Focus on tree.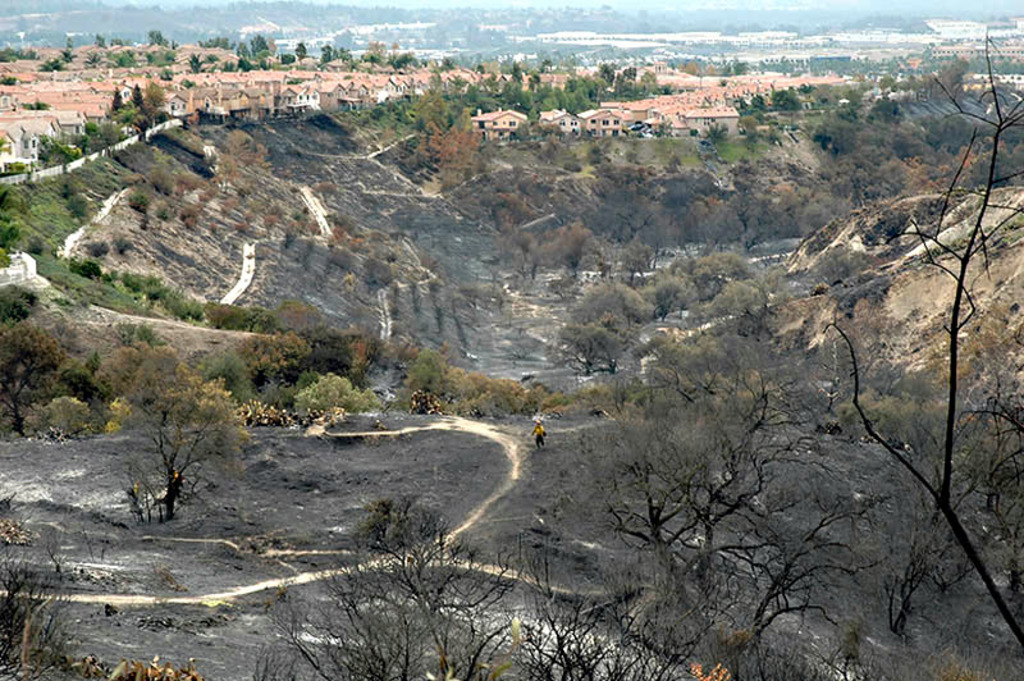
Focused at 0,45,26,63.
